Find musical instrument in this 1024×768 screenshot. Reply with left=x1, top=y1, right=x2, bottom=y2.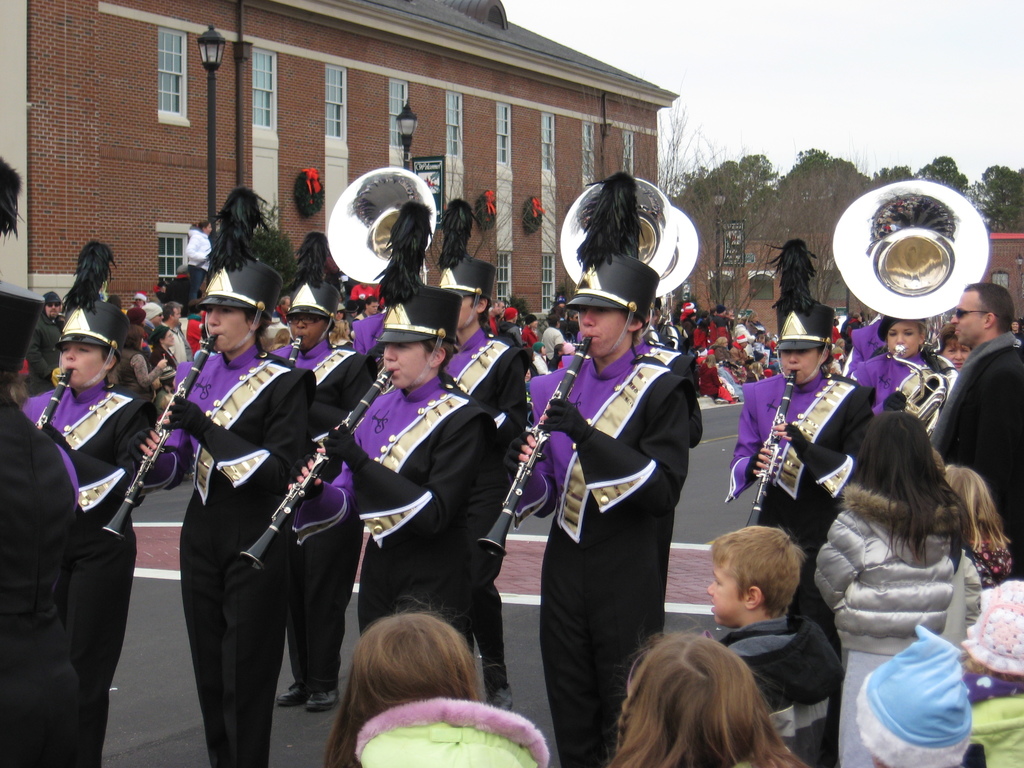
left=888, top=338, right=957, bottom=435.
